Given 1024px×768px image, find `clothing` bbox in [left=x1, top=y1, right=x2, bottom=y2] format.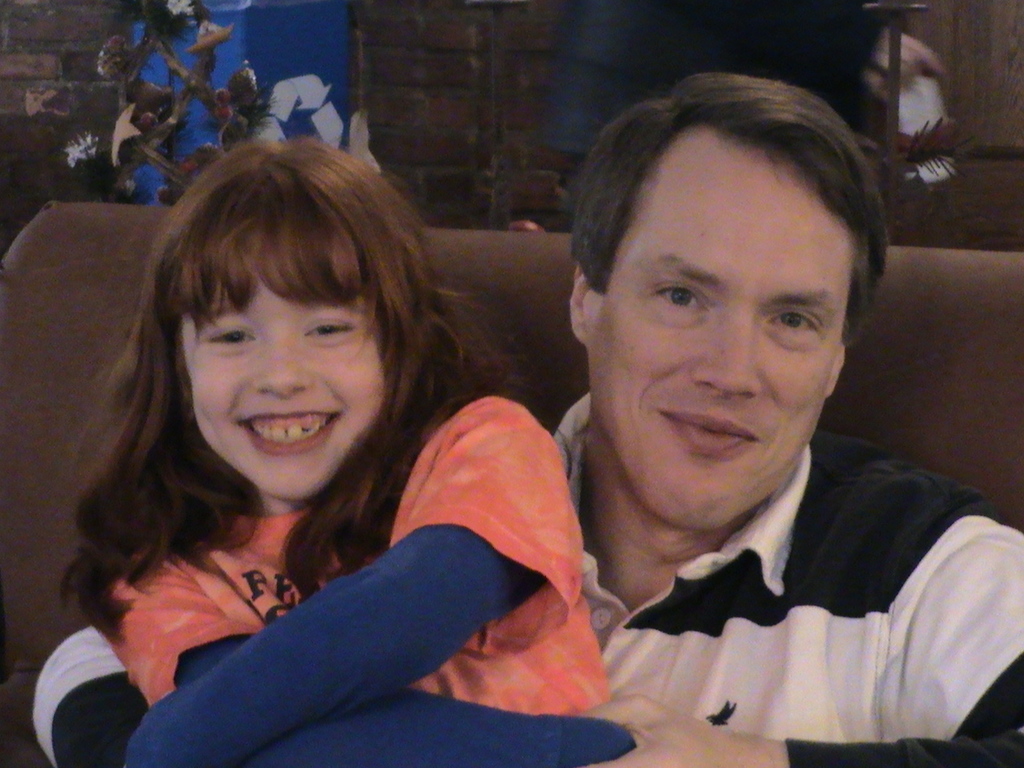
[left=516, top=409, right=1016, bottom=755].
